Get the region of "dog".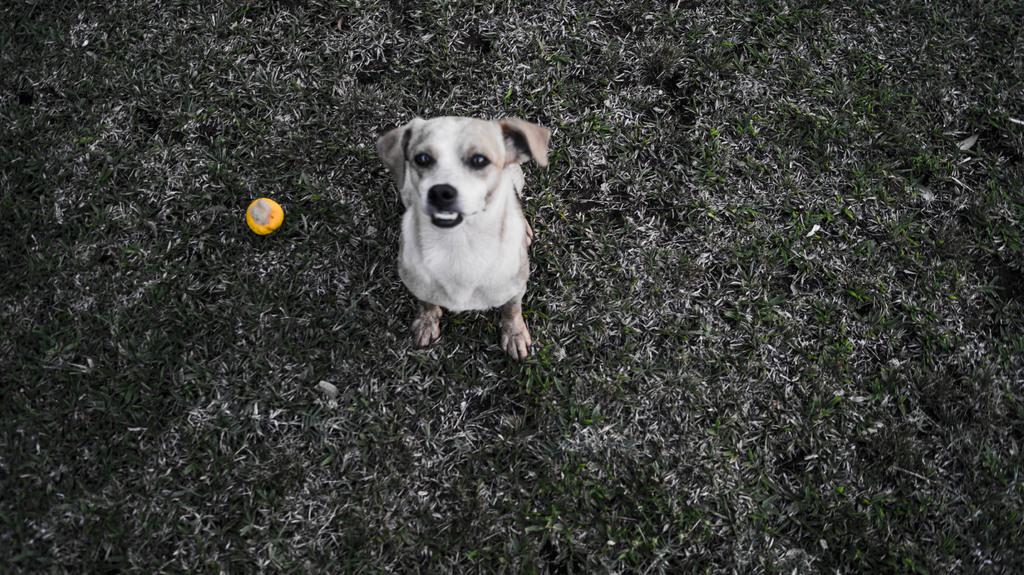
[378, 119, 554, 366].
